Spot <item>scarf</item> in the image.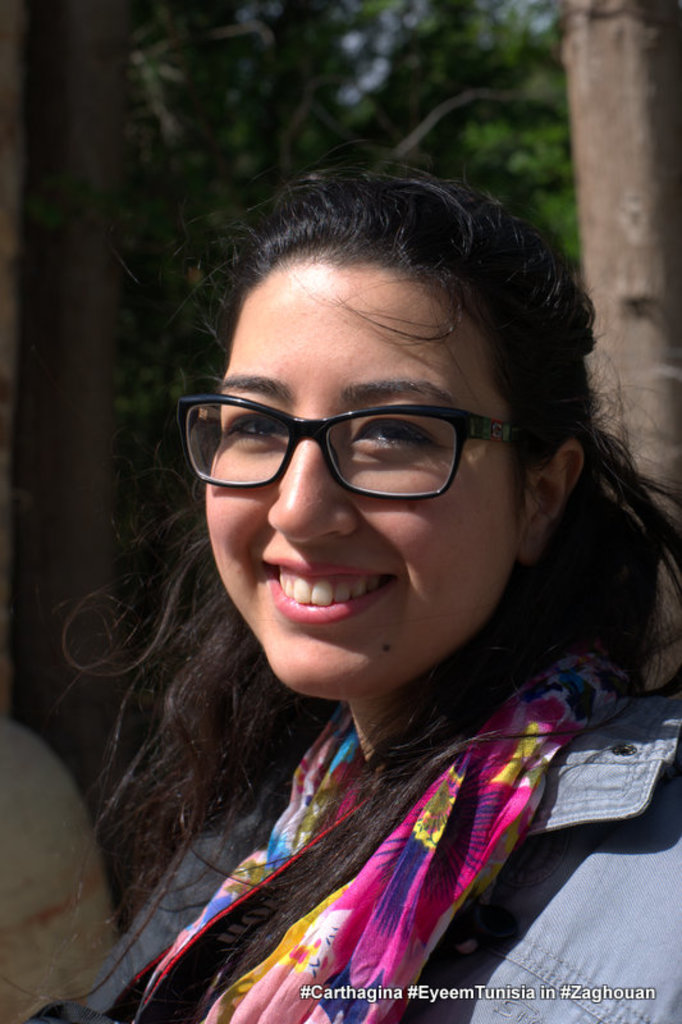
<item>scarf</item> found at 131/648/645/1023.
